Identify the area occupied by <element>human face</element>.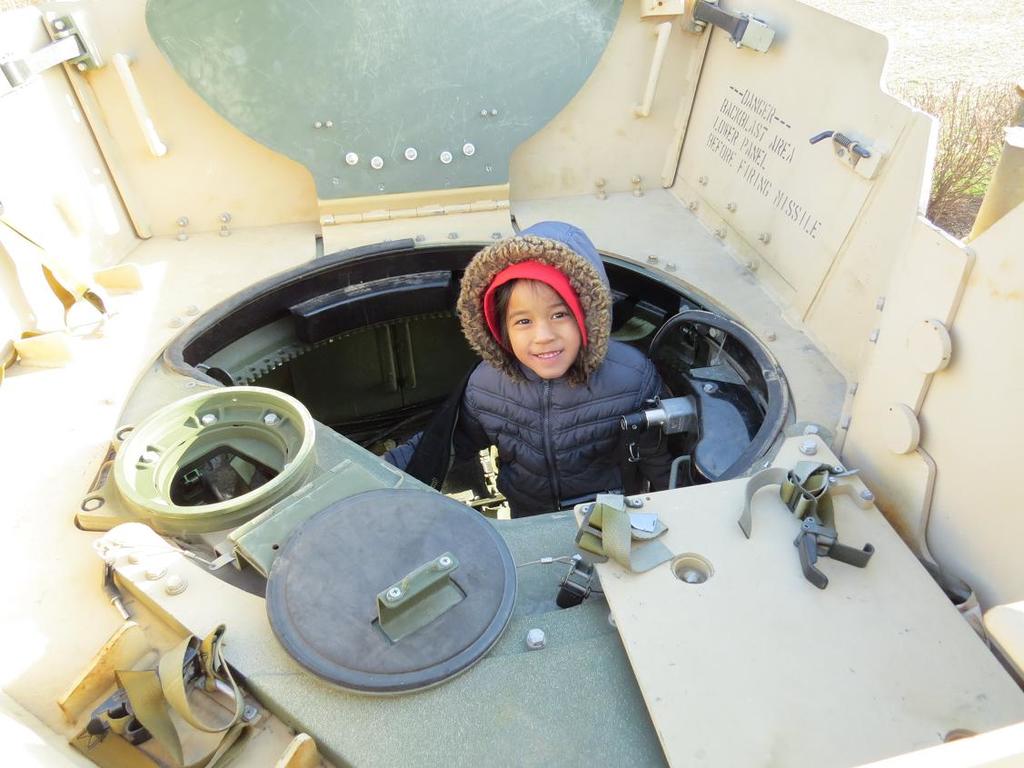
Area: Rect(502, 282, 581, 378).
